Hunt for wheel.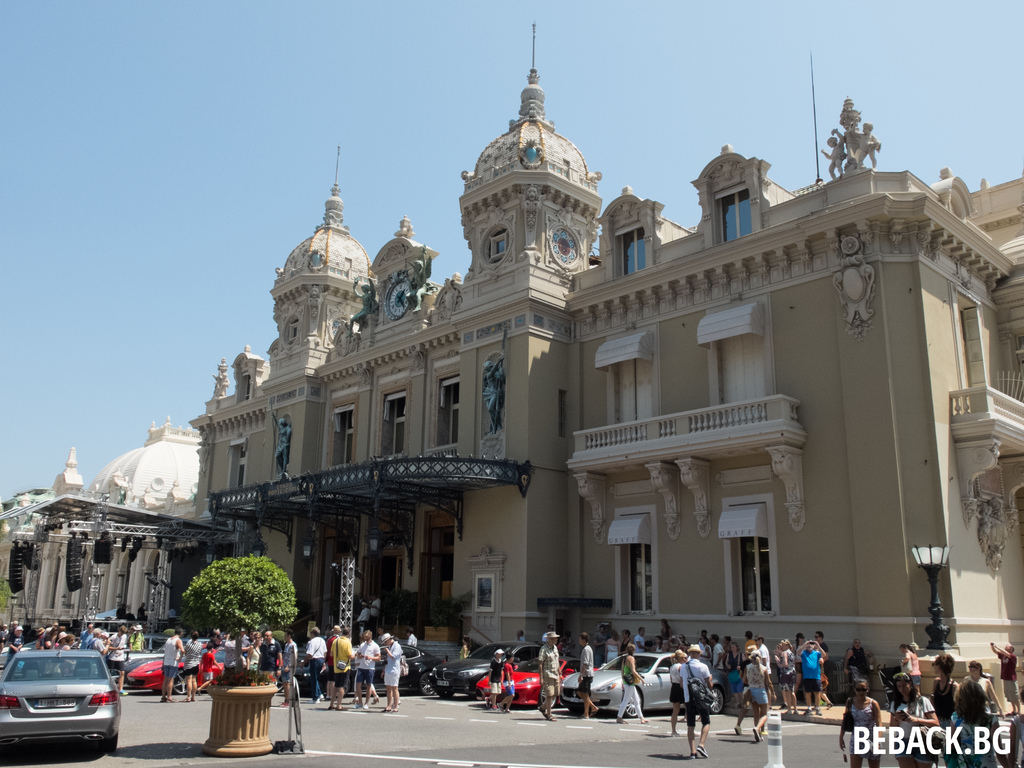
Hunted down at l=336, t=679, r=351, b=698.
